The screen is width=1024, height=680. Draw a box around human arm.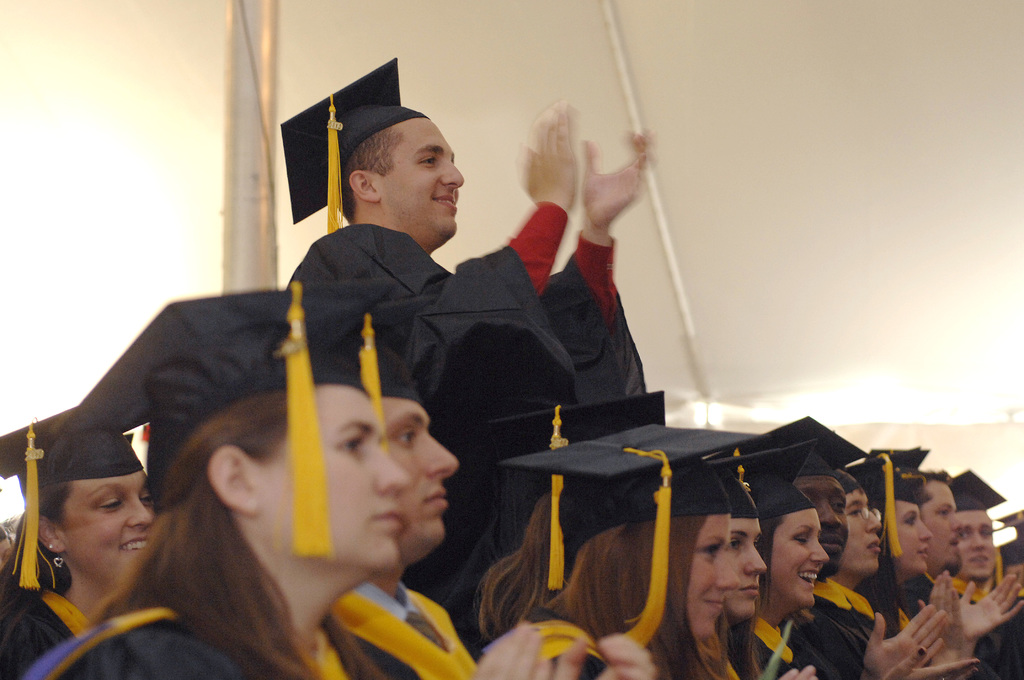
rect(465, 618, 551, 679).
